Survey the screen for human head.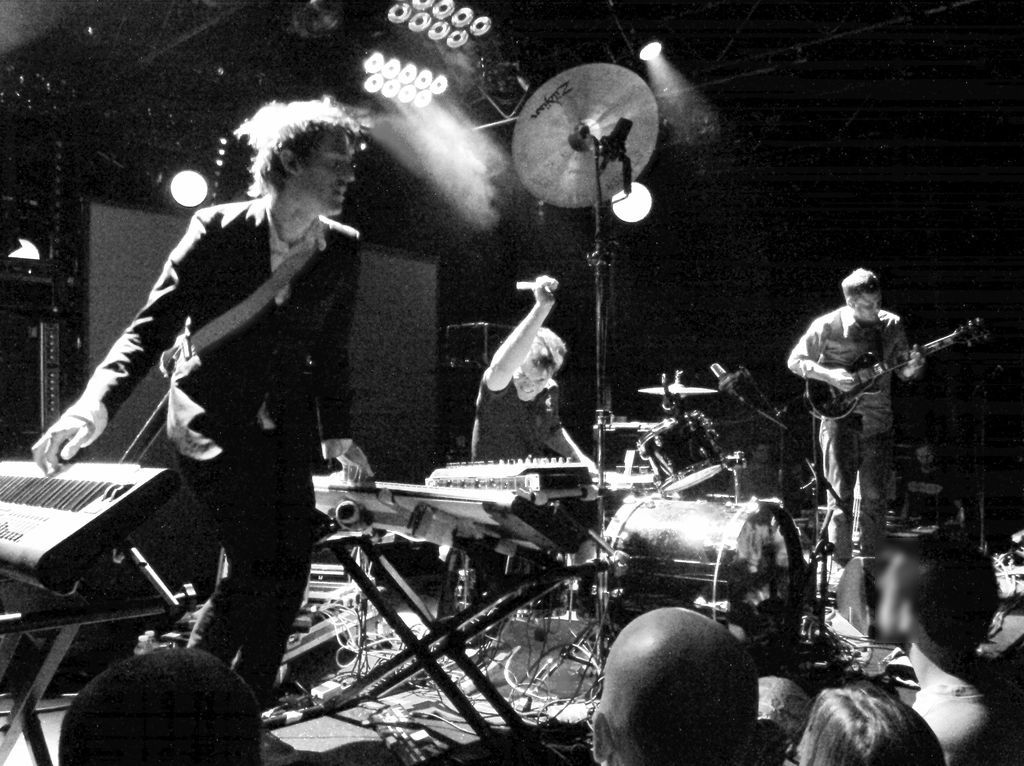
Survey found: [841, 264, 881, 326].
